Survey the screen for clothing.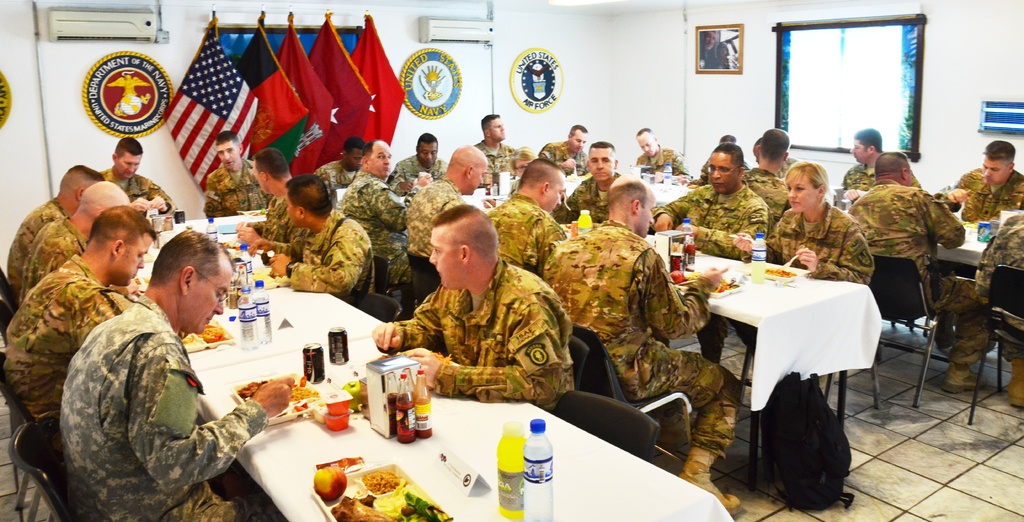
Survey found: <bbox>317, 159, 354, 189</bbox>.
